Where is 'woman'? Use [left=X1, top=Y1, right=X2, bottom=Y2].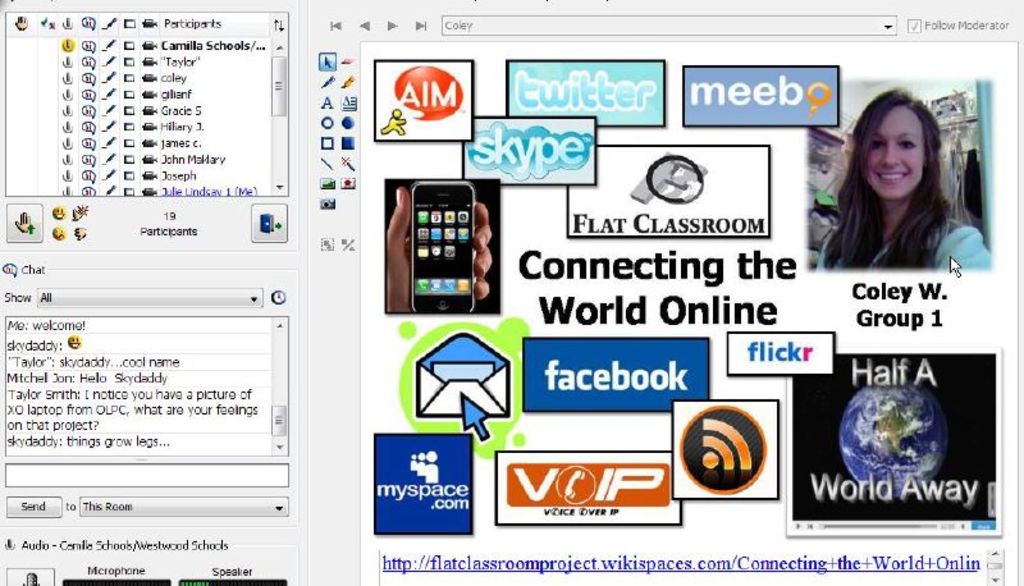
[left=813, top=87, right=986, bottom=281].
